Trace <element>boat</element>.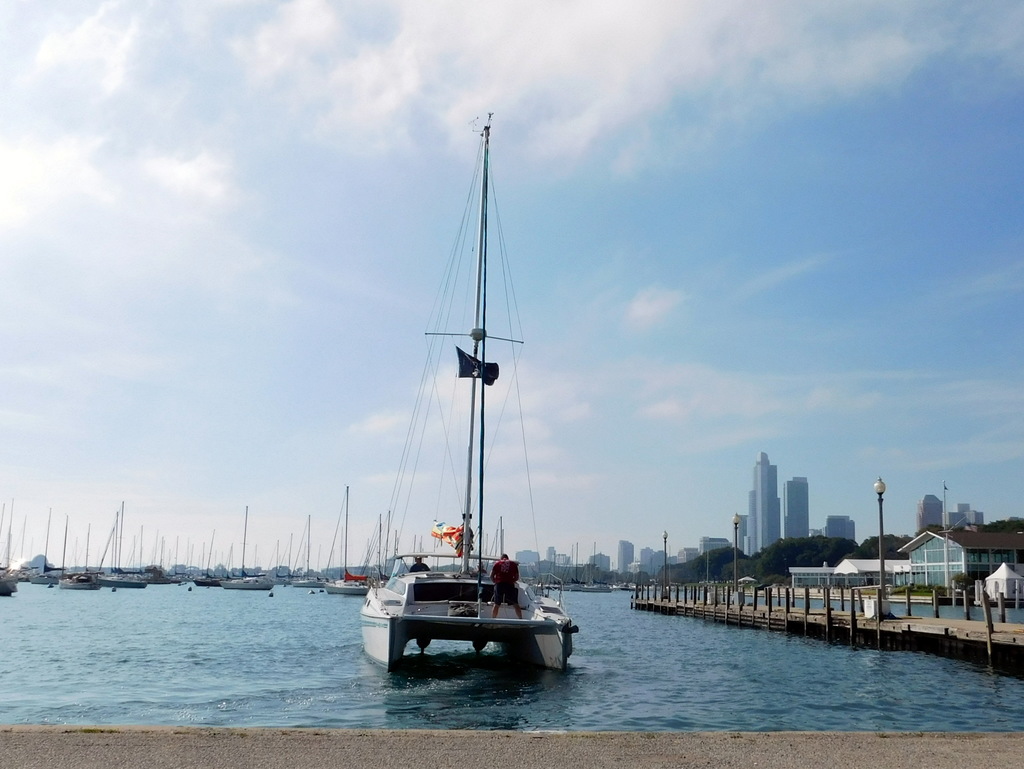
Traced to [105,502,152,588].
